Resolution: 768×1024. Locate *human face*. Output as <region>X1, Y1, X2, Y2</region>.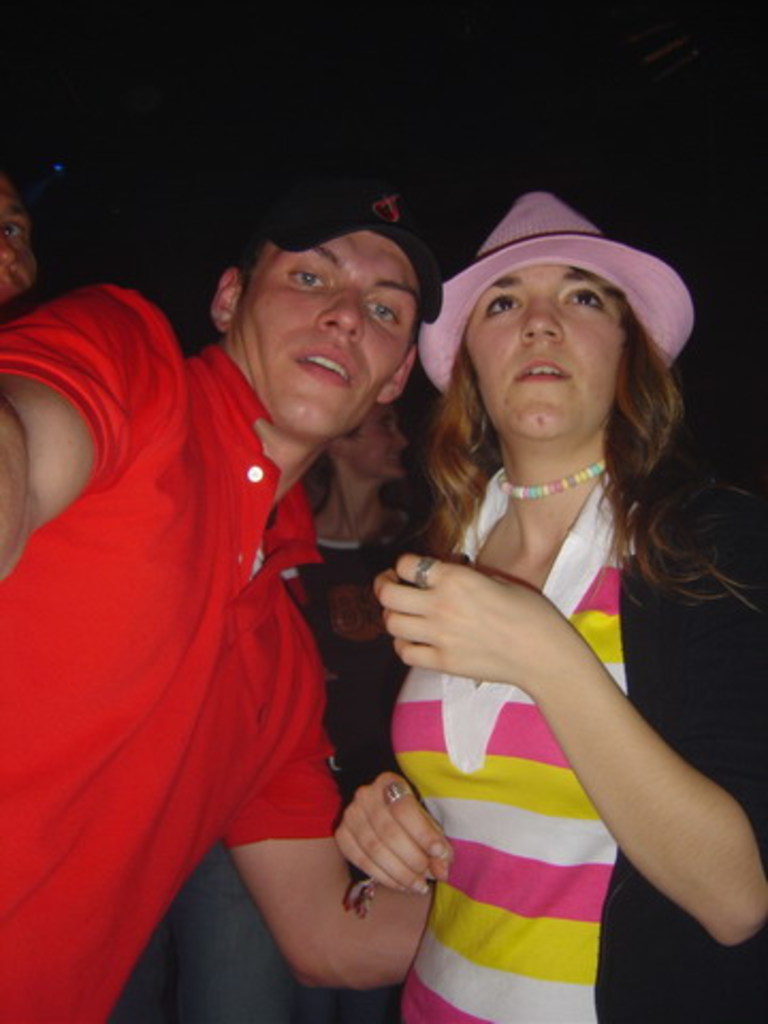
<region>241, 235, 418, 437</region>.
